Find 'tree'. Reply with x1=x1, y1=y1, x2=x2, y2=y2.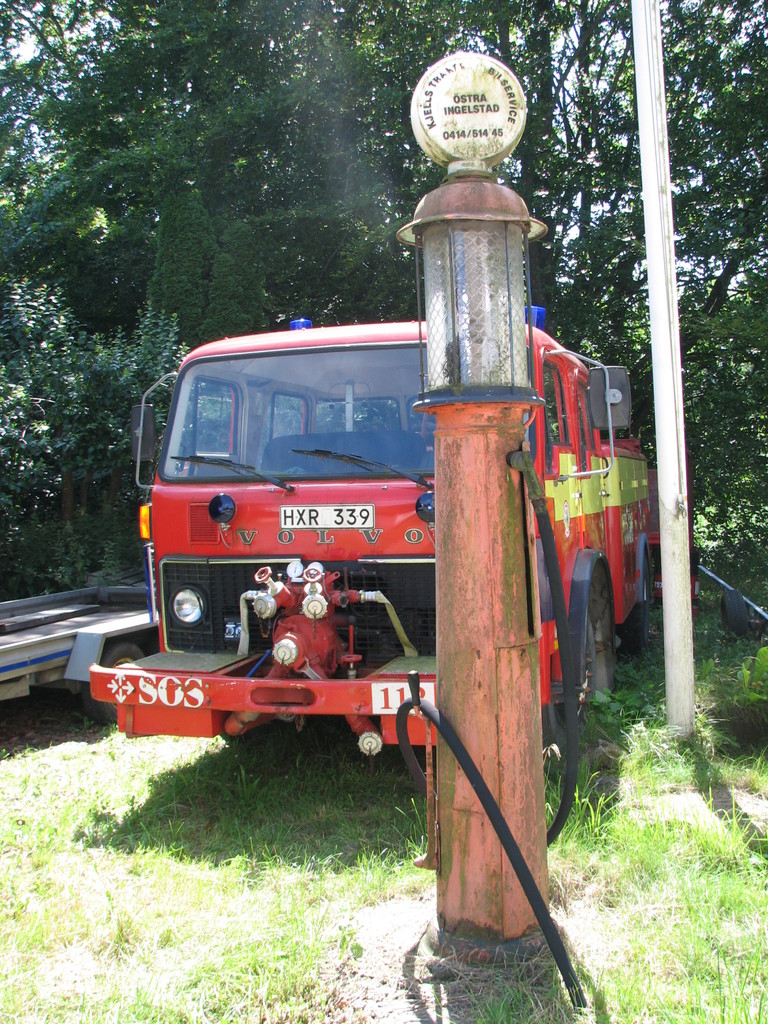
x1=531, y1=0, x2=703, y2=344.
